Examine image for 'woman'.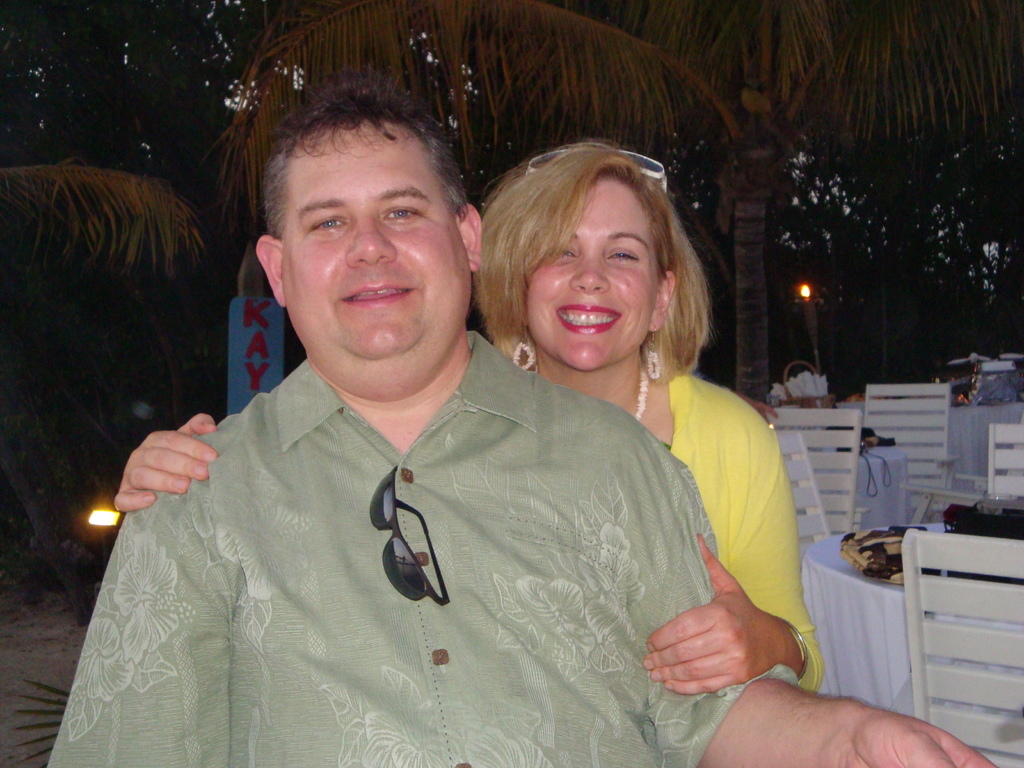
Examination result: {"x1": 77, "y1": 105, "x2": 831, "y2": 746}.
